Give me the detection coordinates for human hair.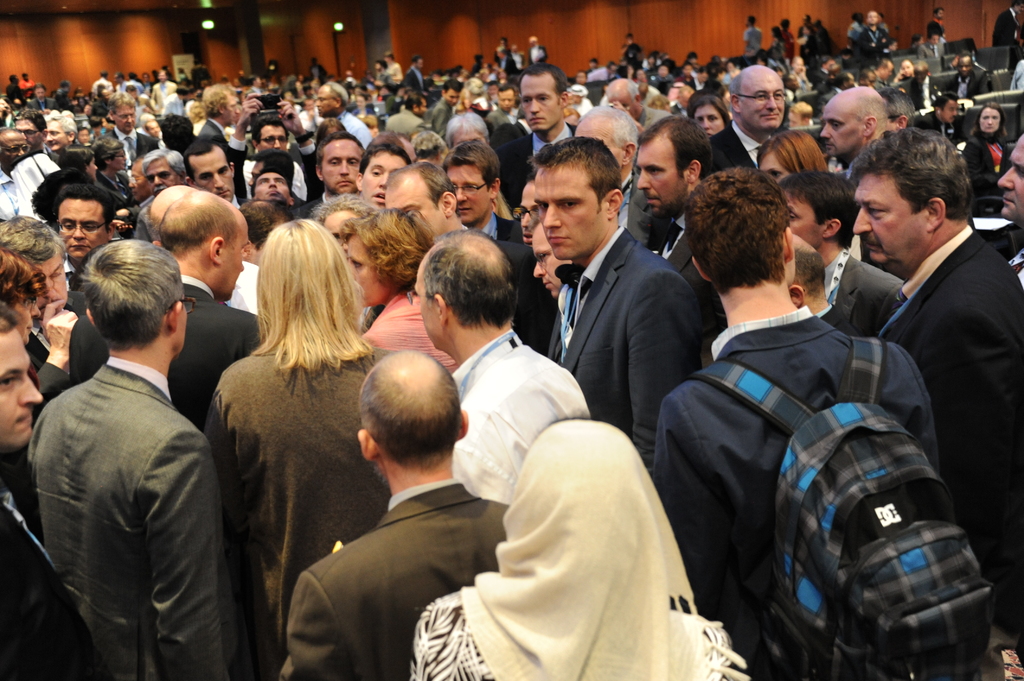
box=[15, 108, 49, 135].
